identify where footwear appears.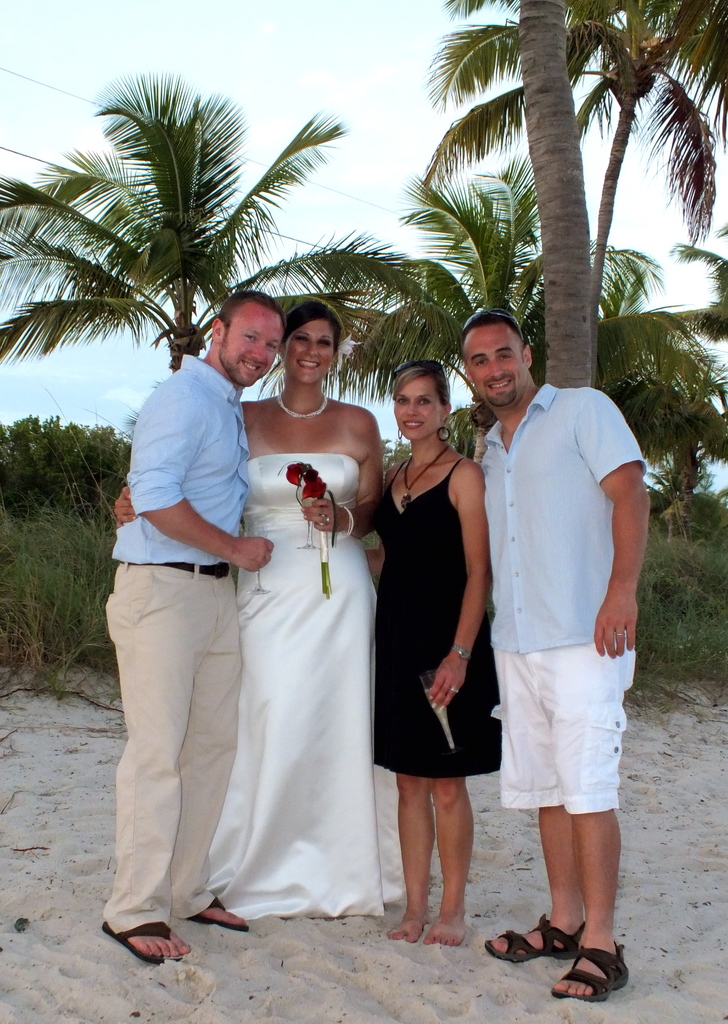
Appears at (left=550, top=947, right=633, bottom=1008).
